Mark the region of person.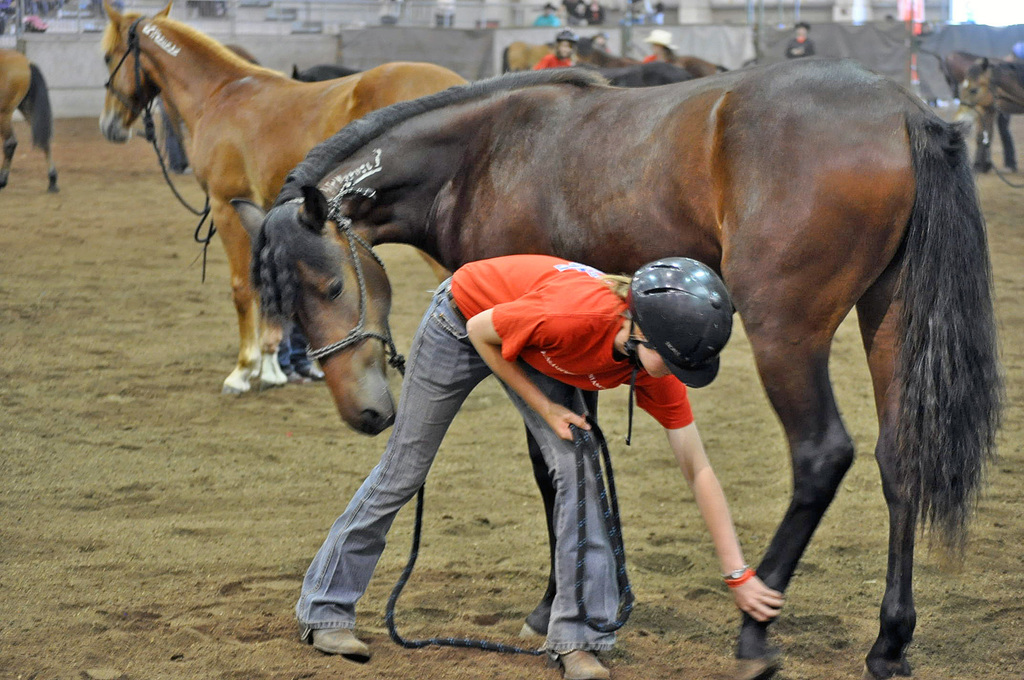
Region: [x1=287, y1=247, x2=787, y2=679].
